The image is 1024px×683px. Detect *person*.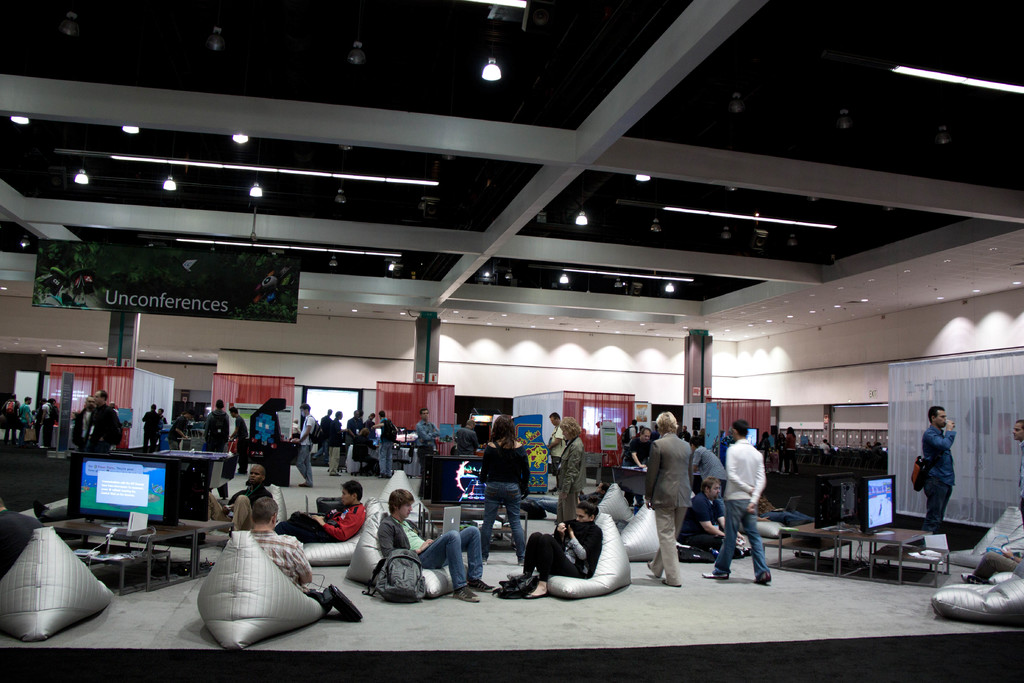
Detection: {"left": 456, "top": 422, "right": 481, "bottom": 453}.
